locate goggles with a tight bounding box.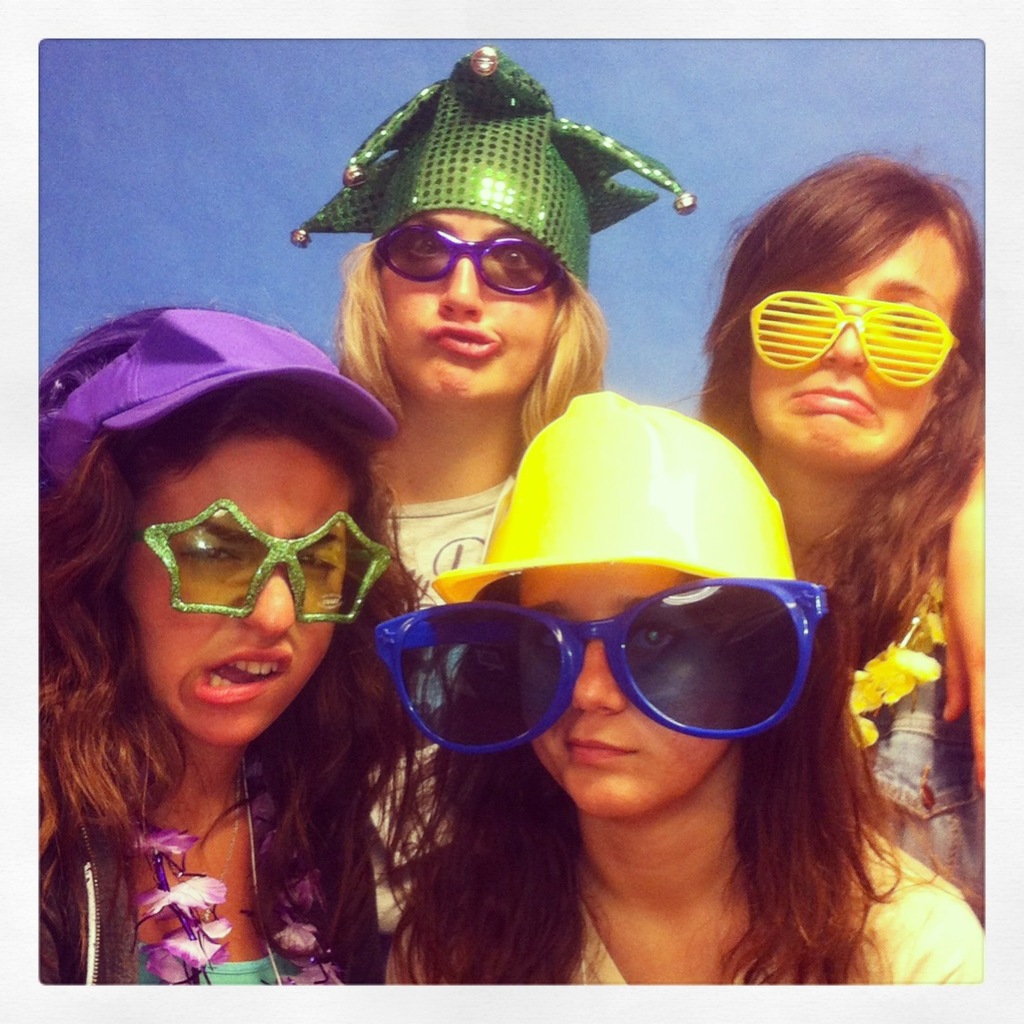
386,574,811,762.
